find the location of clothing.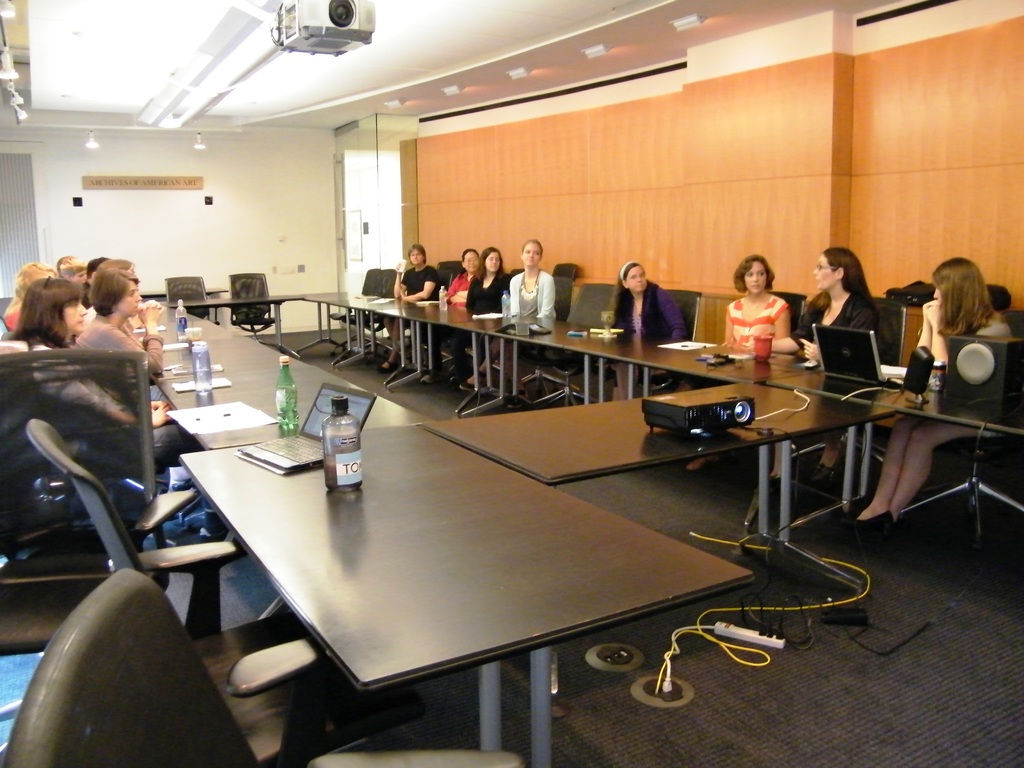
Location: (461,269,511,312).
